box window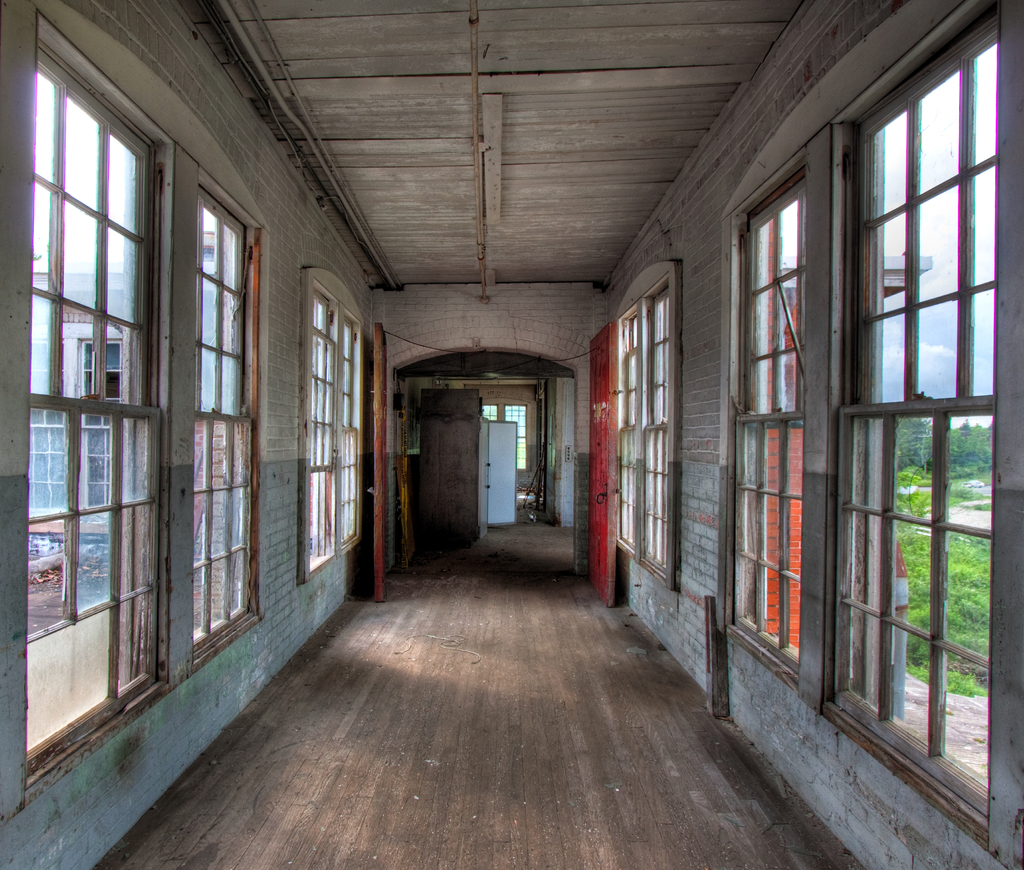
crop(29, 411, 67, 522)
